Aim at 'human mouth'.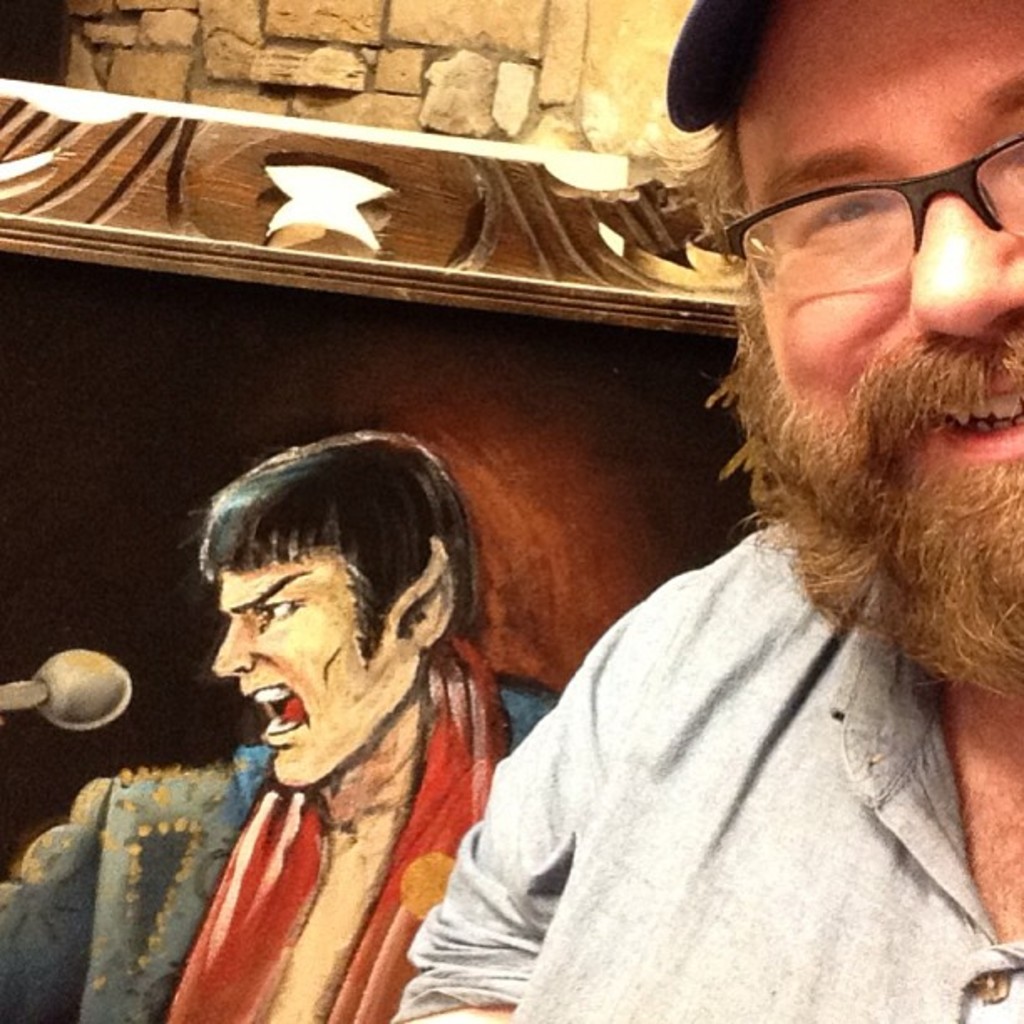
Aimed at [244, 681, 305, 748].
